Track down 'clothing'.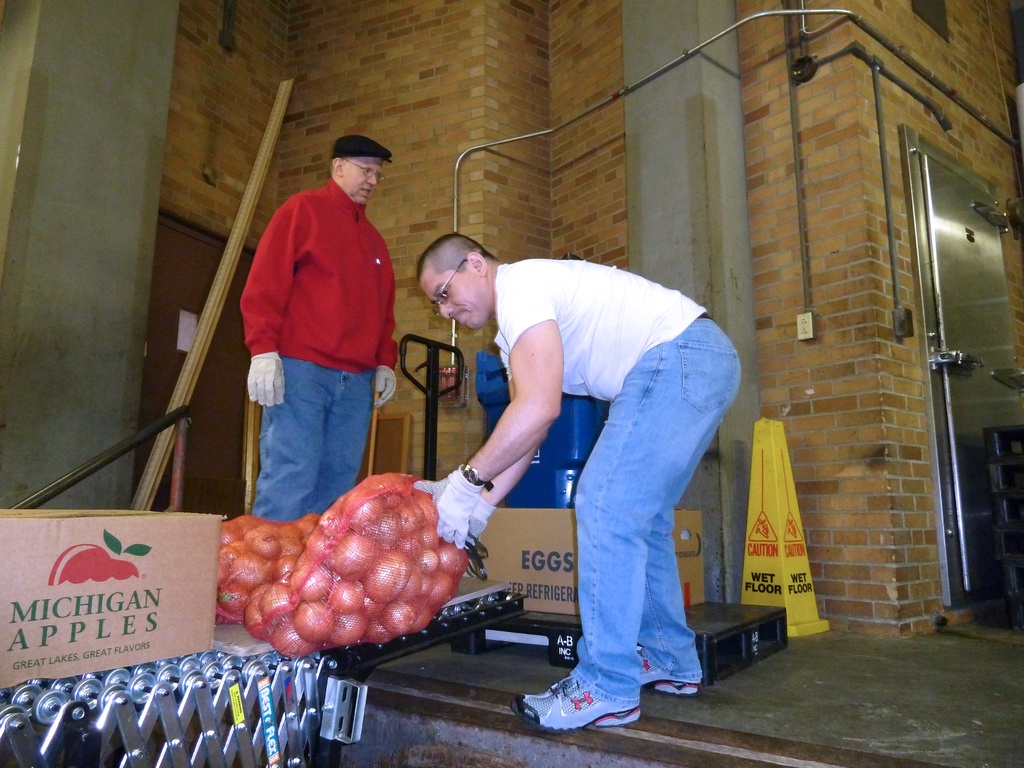
Tracked to 575, 356, 751, 688.
